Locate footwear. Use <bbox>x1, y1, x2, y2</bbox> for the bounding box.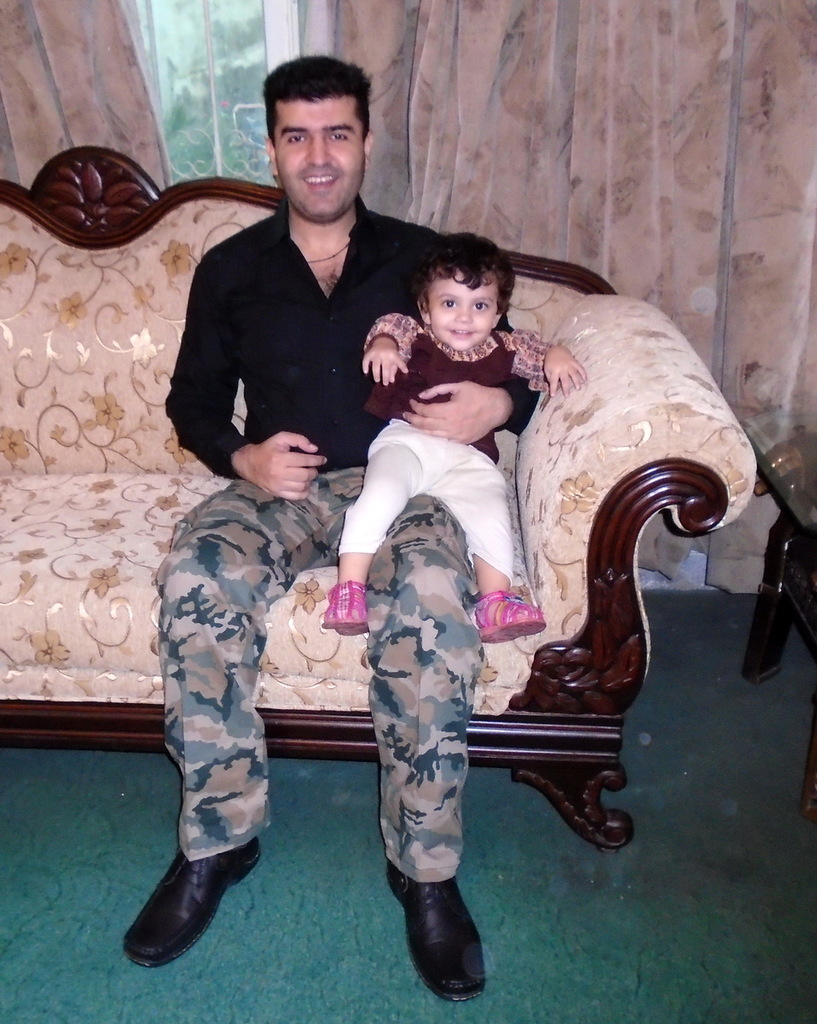
<bbox>120, 845, 254, 967</bbox>.
